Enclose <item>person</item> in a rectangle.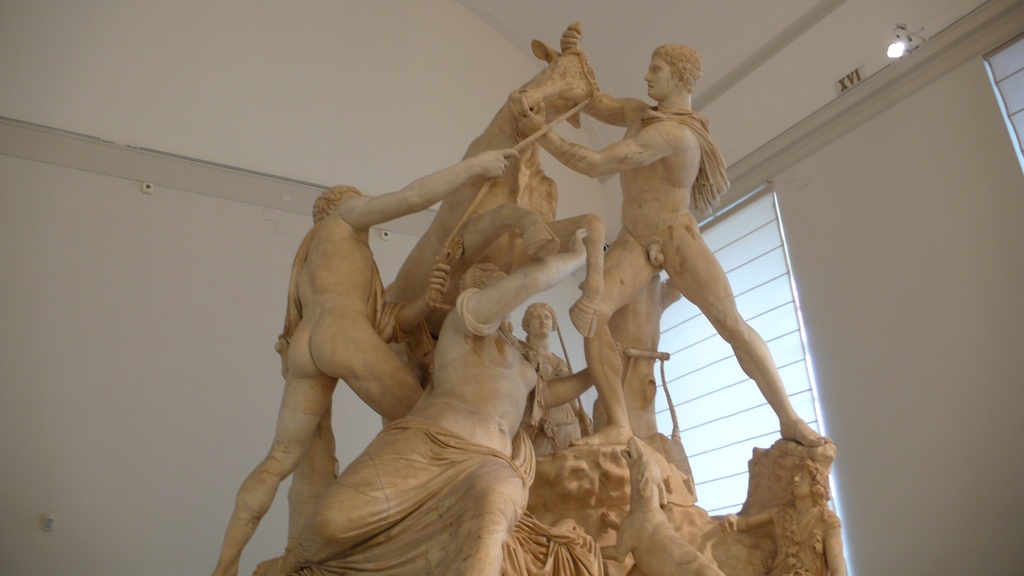
locate(248, 227, 598, 575).
